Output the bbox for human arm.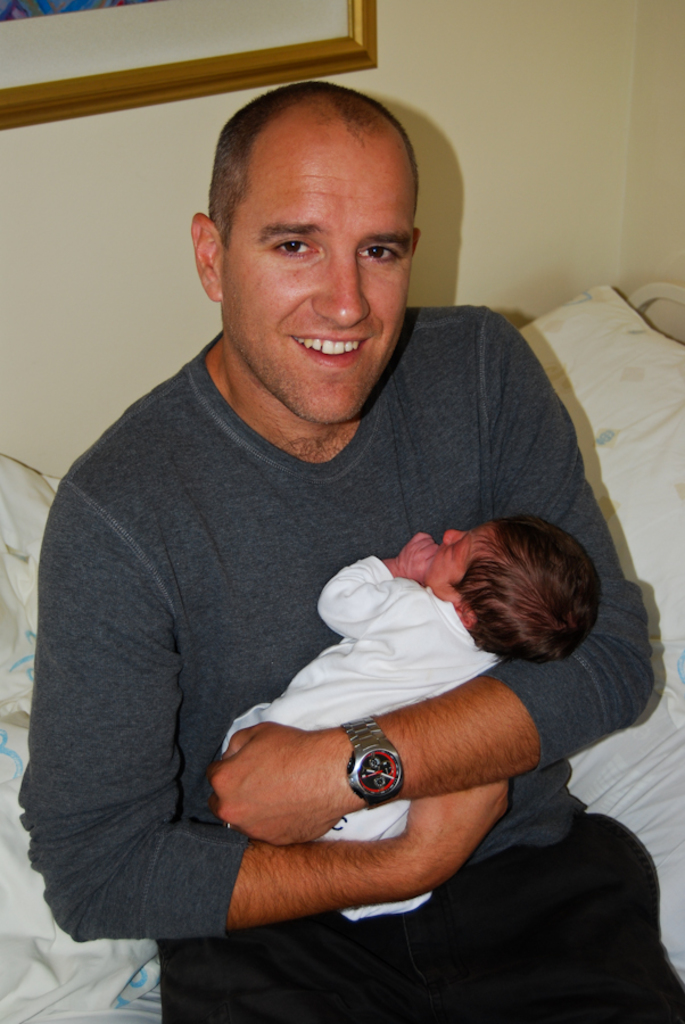
crop(192, 305, 650, 848).
